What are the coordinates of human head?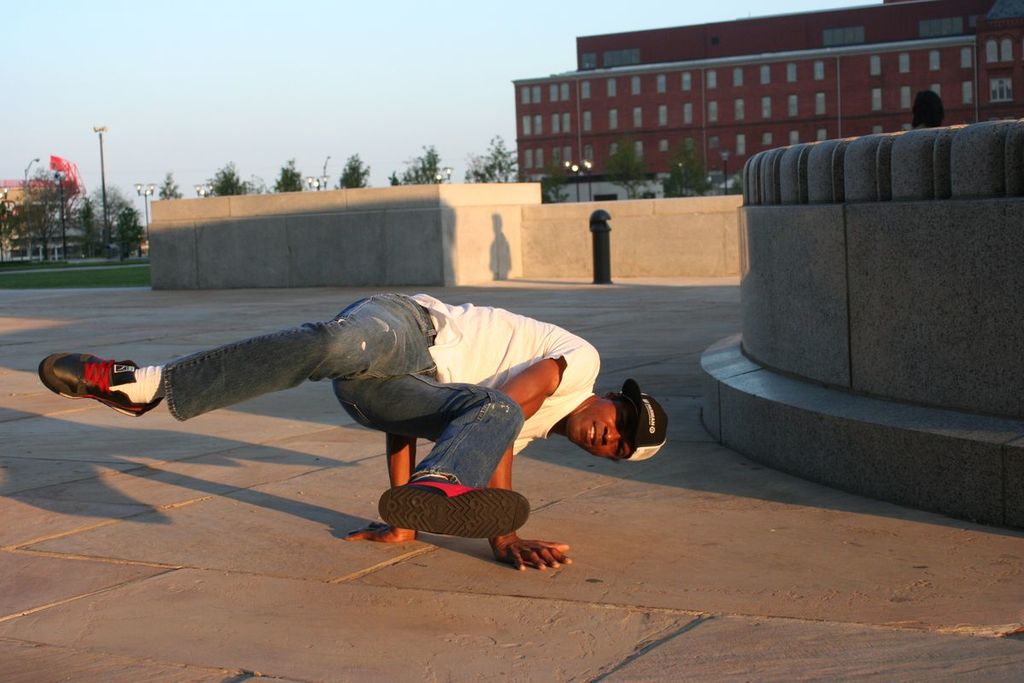
bbox(566, 394, 662, 461).
